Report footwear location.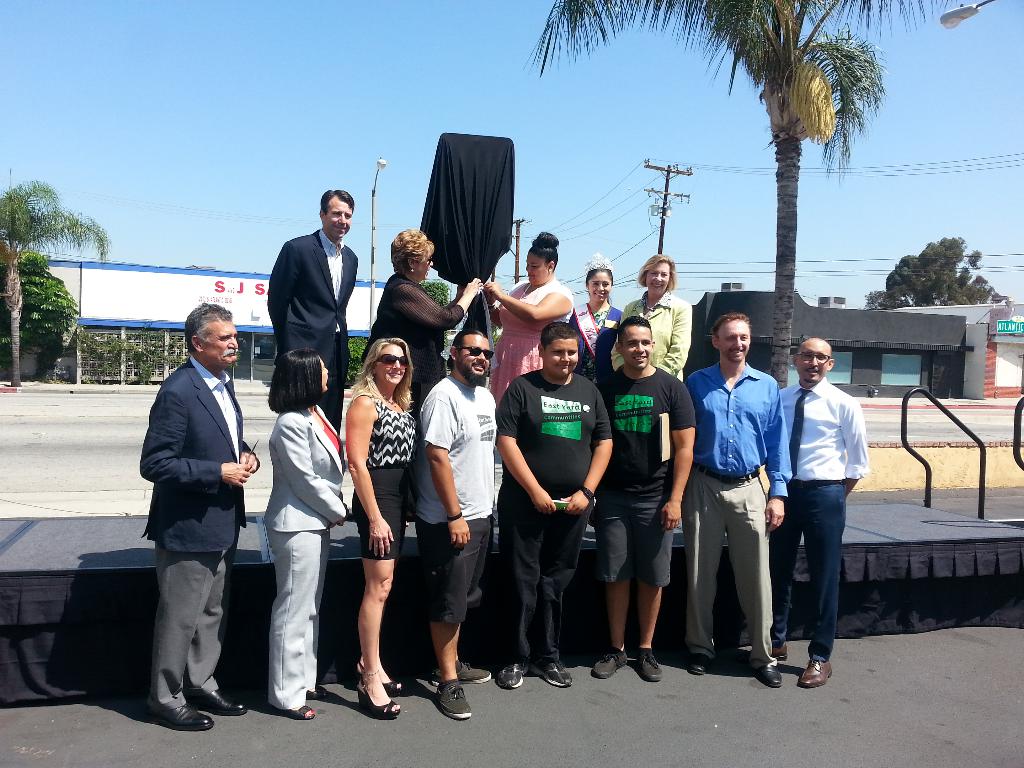
Report: x1=529 y1=663 x2=575 y2=688.
